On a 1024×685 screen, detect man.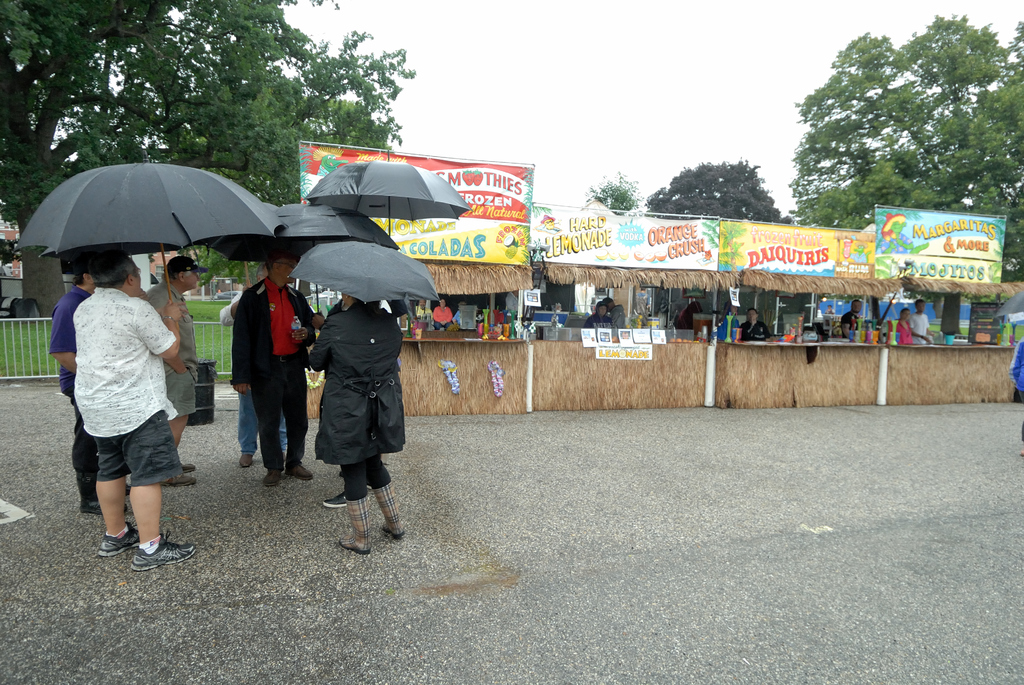
pyautogui.locateOnScreen(323, 285, 402, 505).
